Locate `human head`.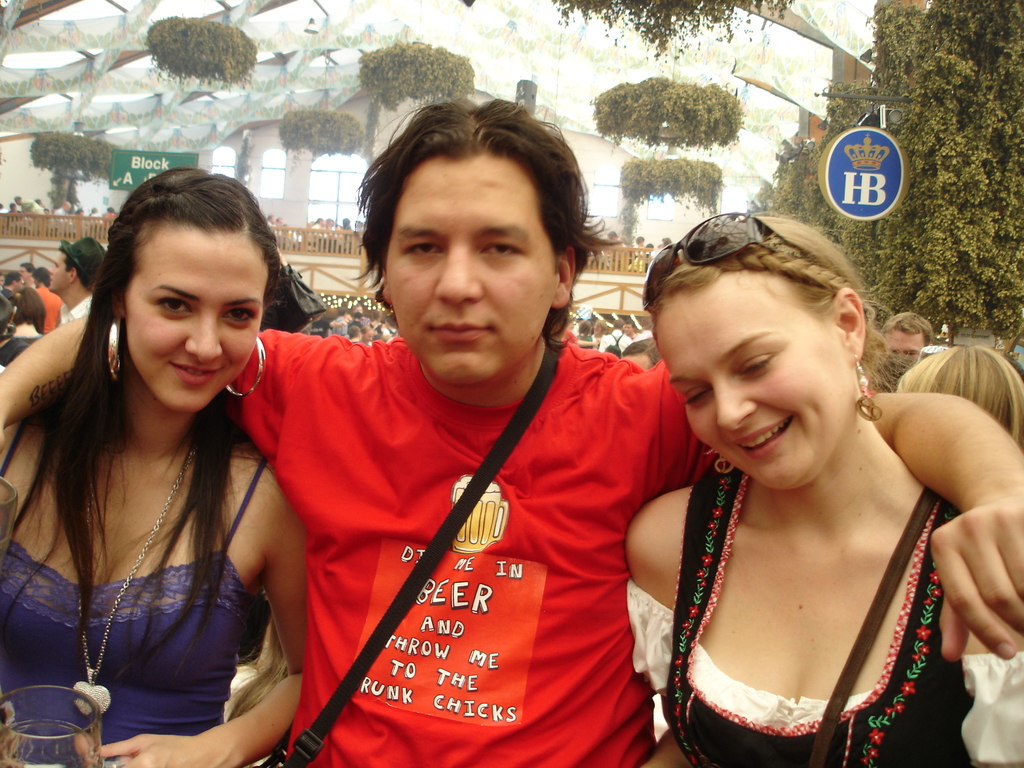
Bounding box: bbox=[47, 234, 113, 296].
